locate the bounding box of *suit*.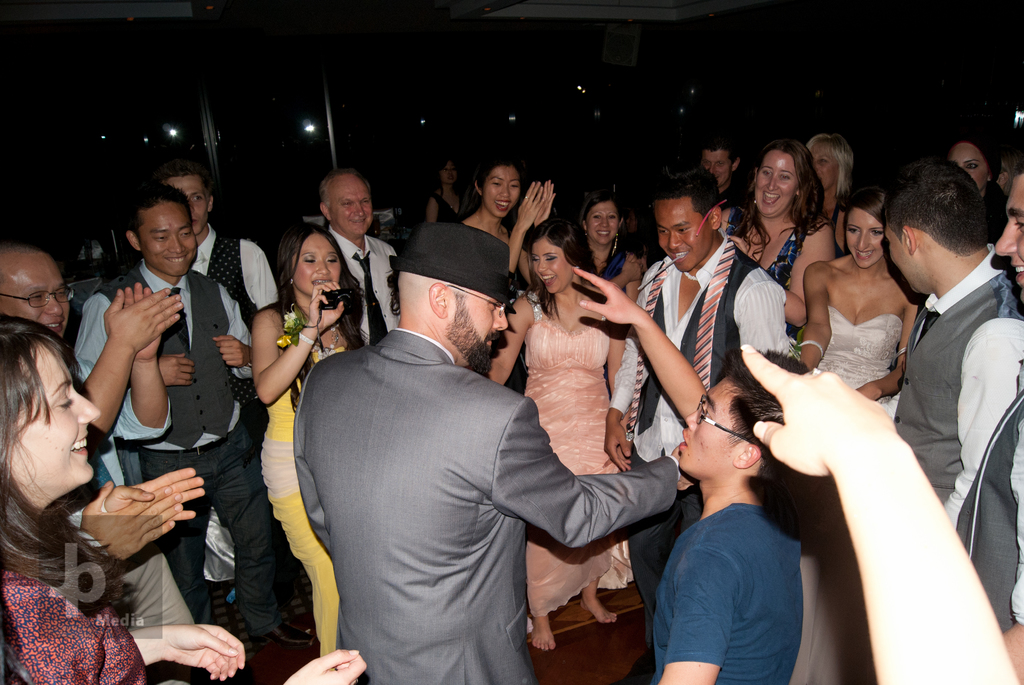
Bounding box: region(893, 272, 1023, 512).
